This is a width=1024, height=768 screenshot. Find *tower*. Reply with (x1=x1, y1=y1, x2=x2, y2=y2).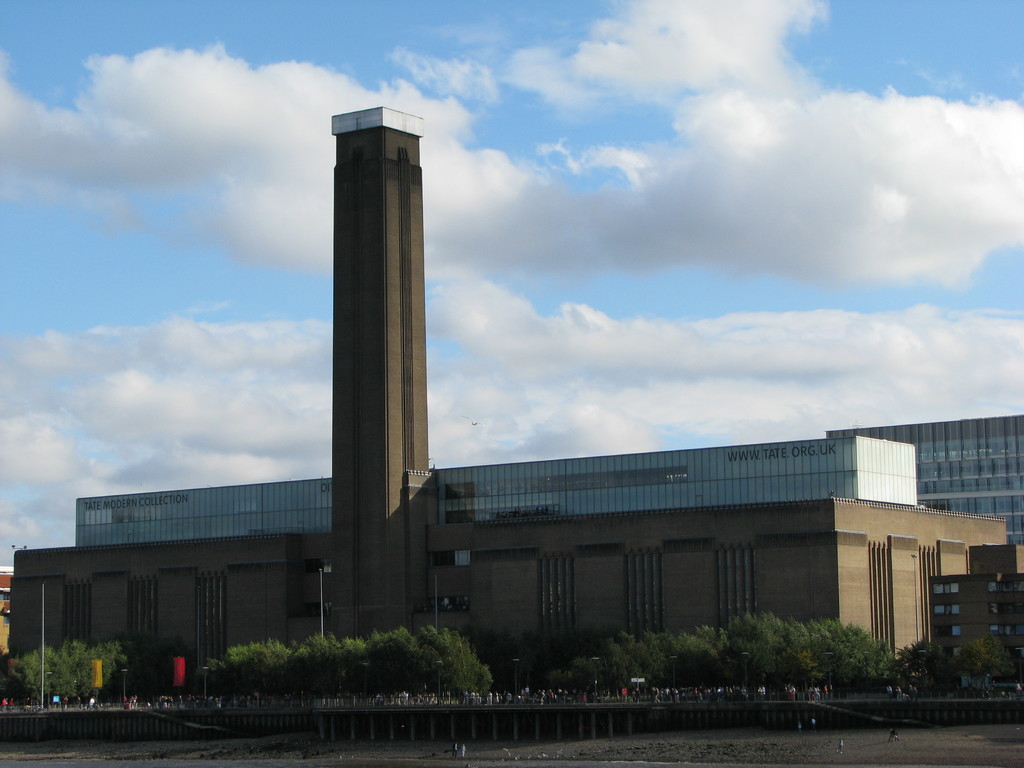
(x1=0, y1=100, x2=1023, y2=704).
